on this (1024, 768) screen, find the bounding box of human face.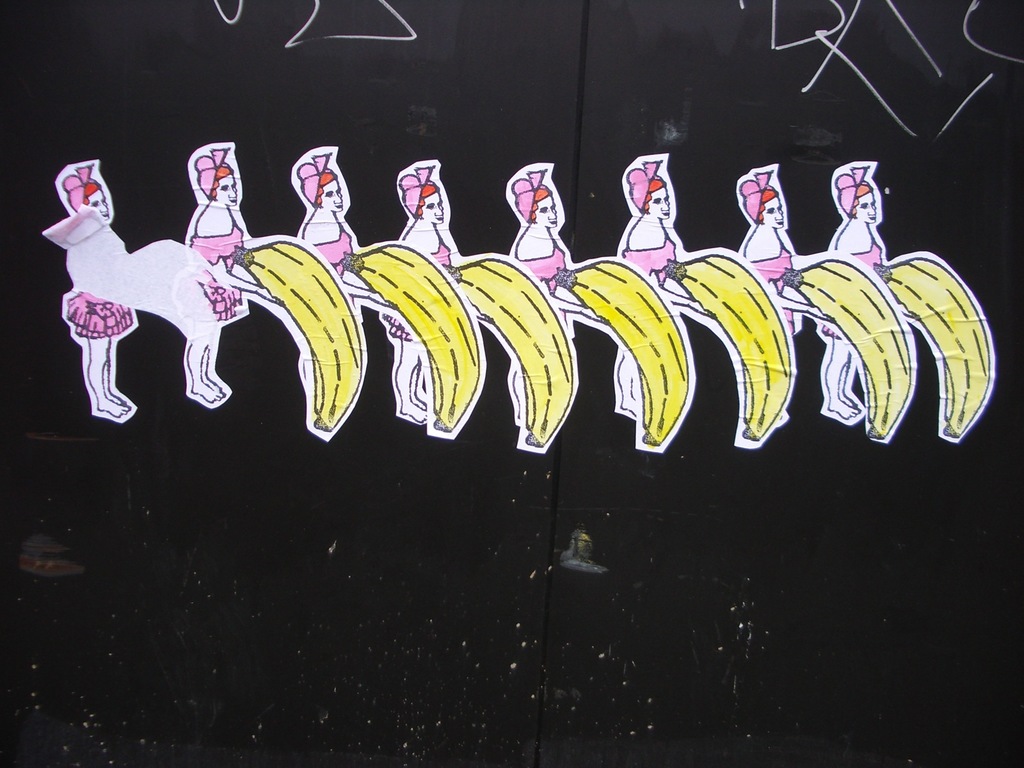
Bounding box: <region>88, 182, 107, 222</region>.
